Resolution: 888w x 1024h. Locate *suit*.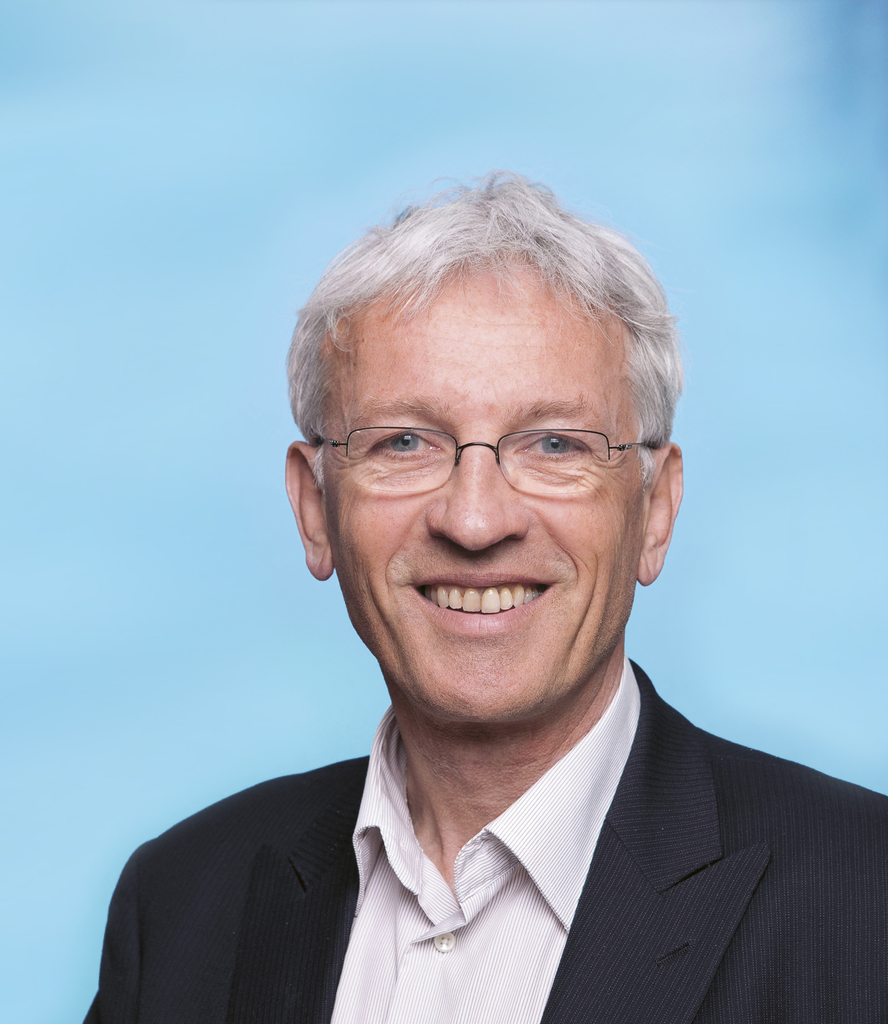
box=[106, 655, 887, 1011].
